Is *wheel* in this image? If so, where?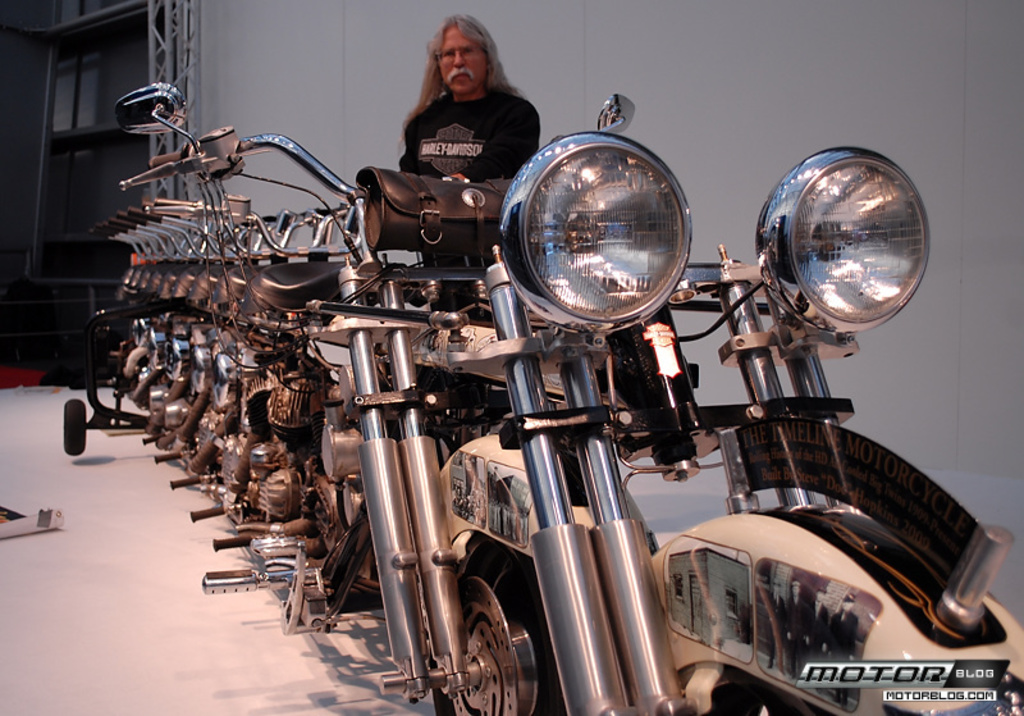
Yes, at BBox(682, 658, 916, 715).
